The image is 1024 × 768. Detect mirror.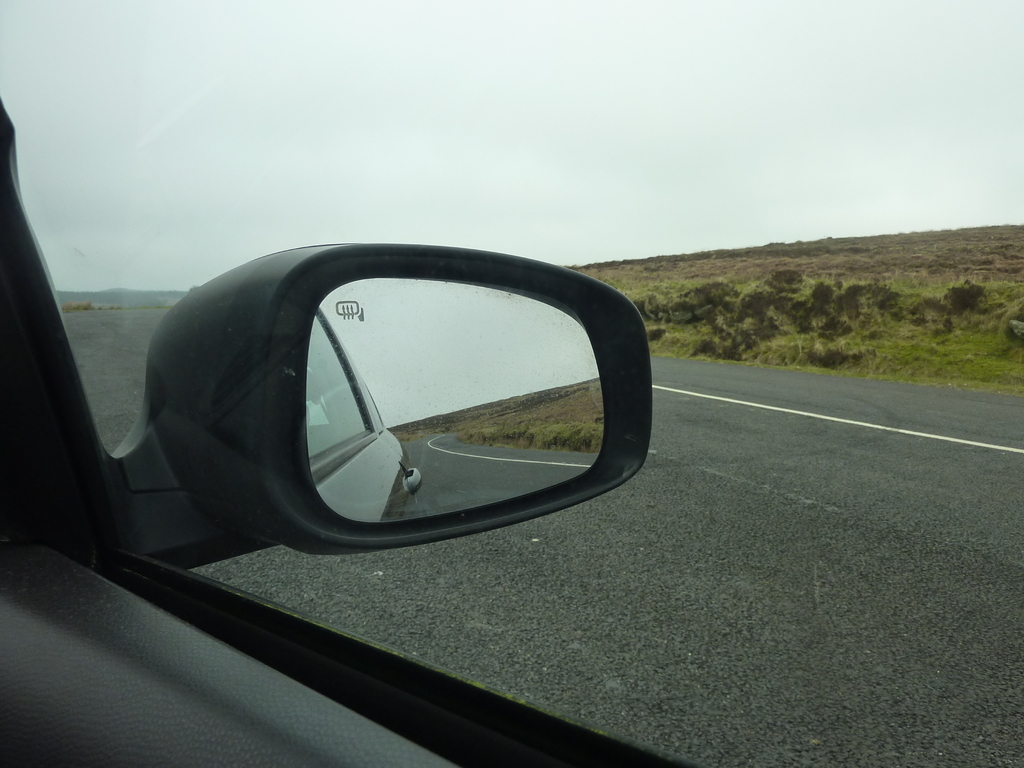
Detection: bbox(310, 273, 604, 526).
